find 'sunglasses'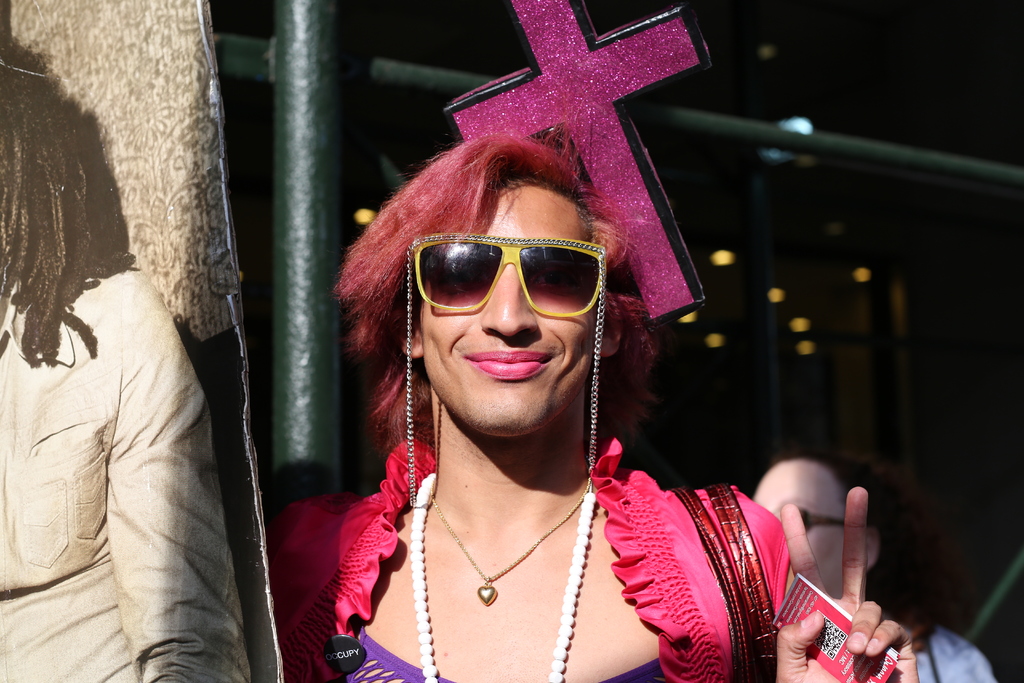
(414, 234, 608, 318)
